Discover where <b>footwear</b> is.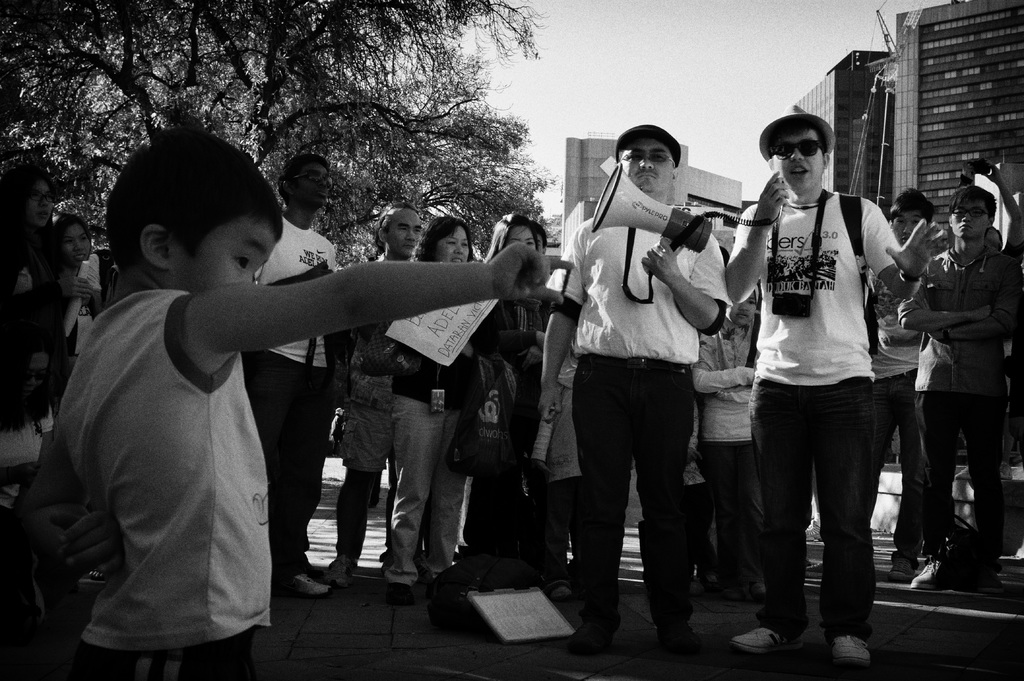
Discovered at region(323, 552, 354, 586).
